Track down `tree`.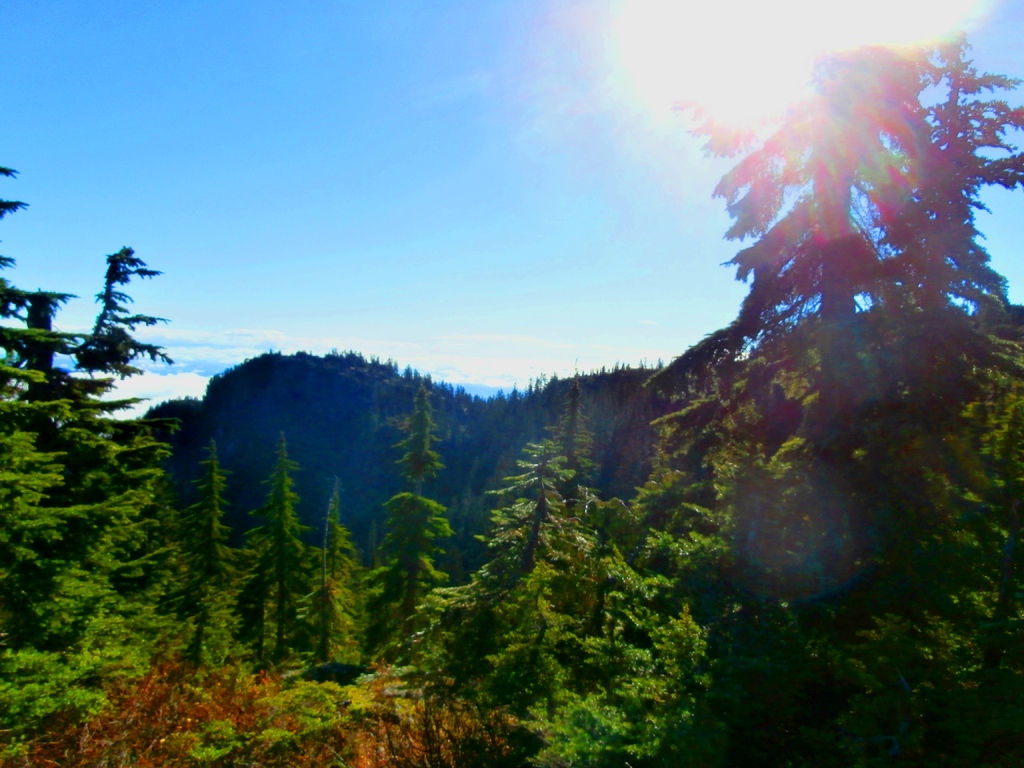
Tracked to 912,24,1023,343.
